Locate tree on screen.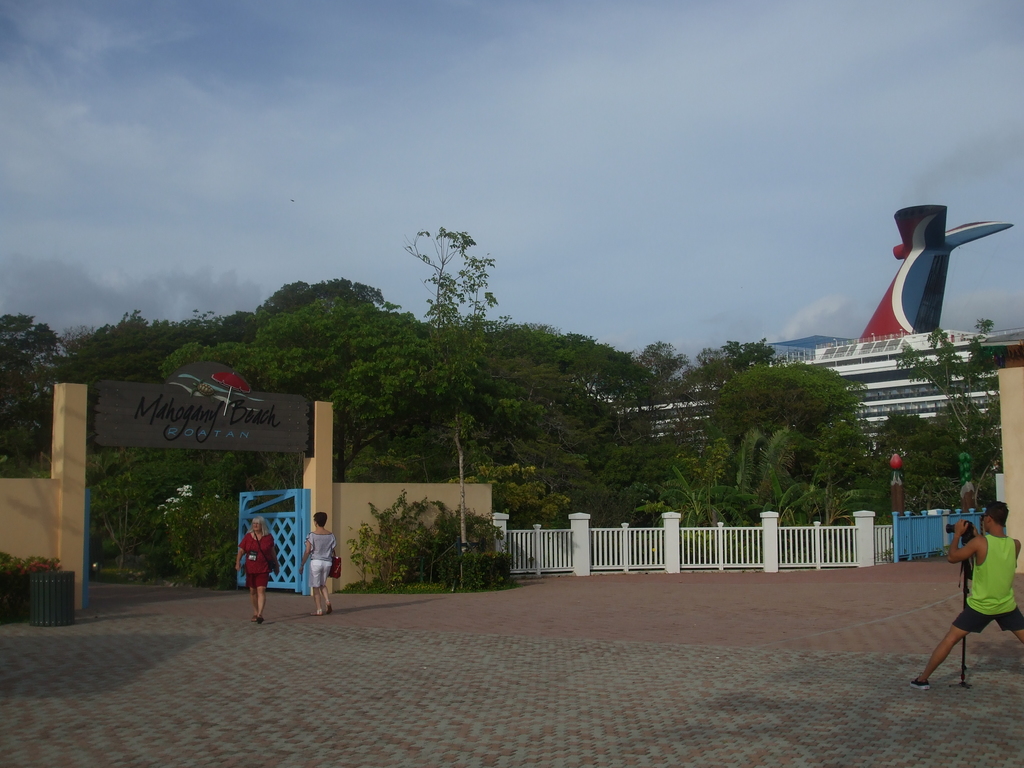
On screen at 343,495,544,595.
